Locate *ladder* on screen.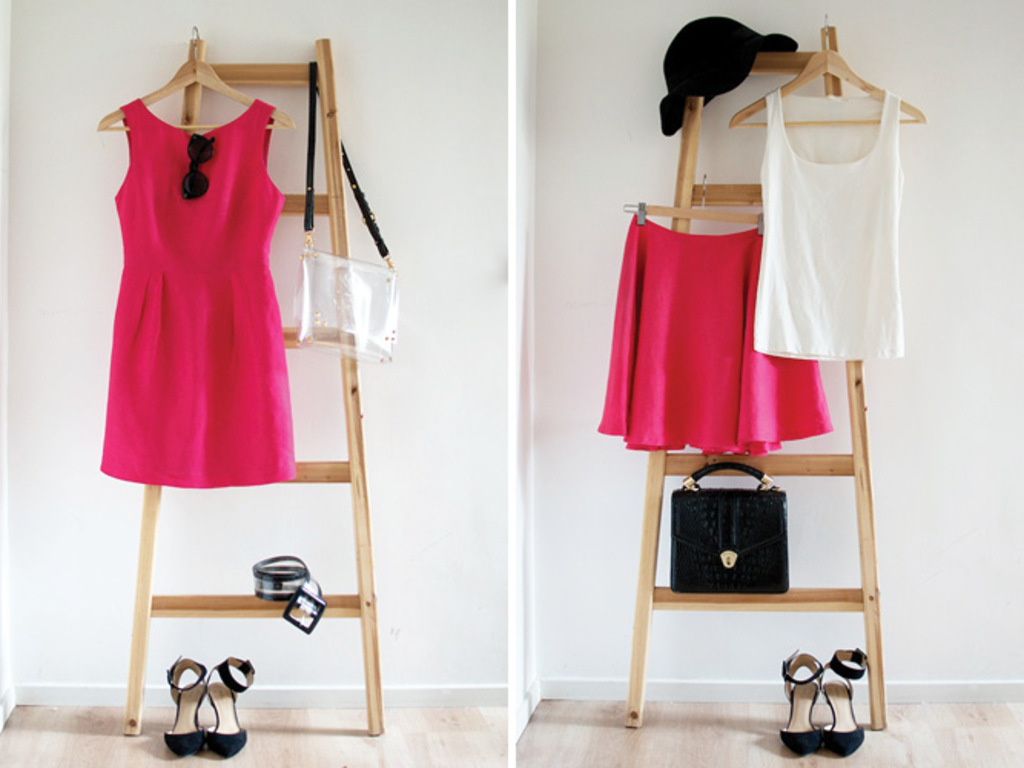
On screen at [left=620, top=25, right=889, bottom=723].
